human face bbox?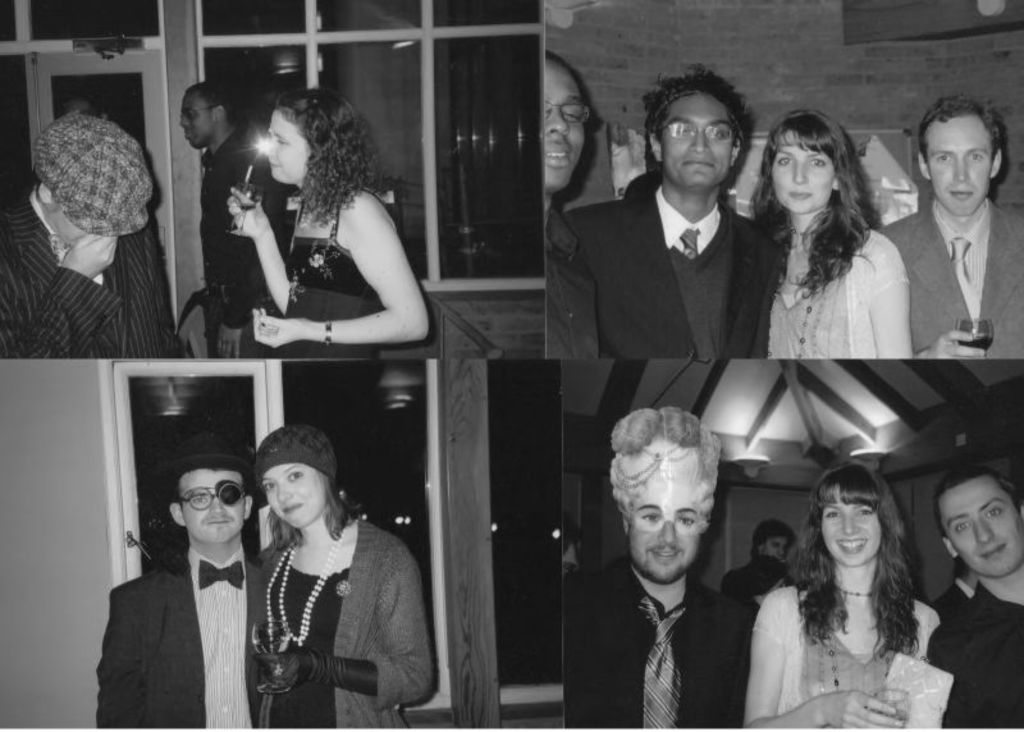
{"x1": 923, "y1": 120, "x2": 995, "y2": 214}
